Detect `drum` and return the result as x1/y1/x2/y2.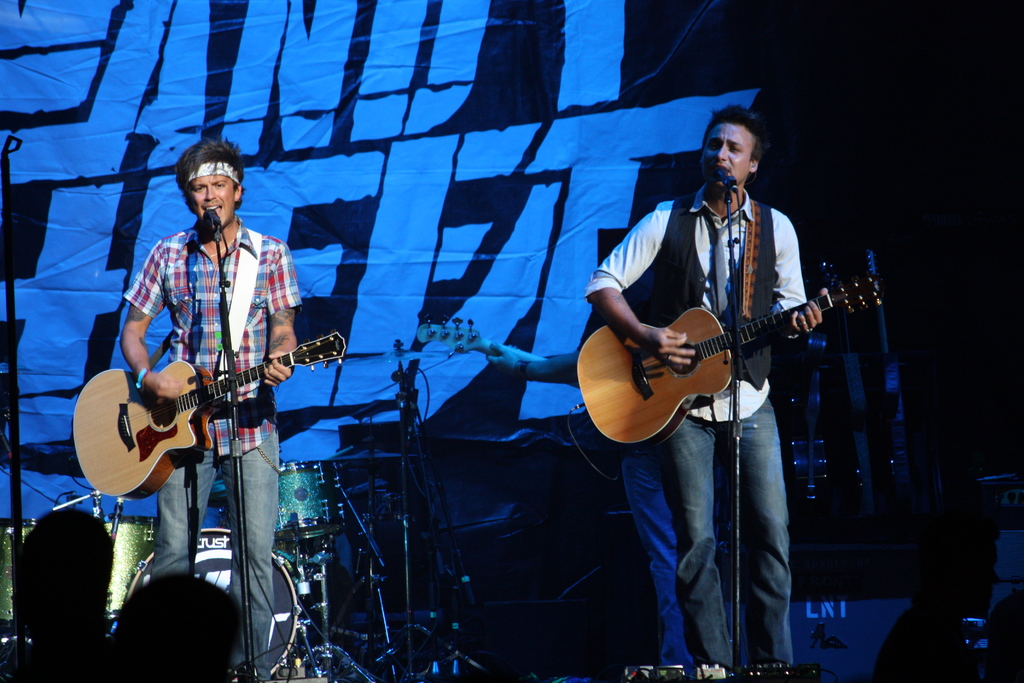
123/526/301/676.
